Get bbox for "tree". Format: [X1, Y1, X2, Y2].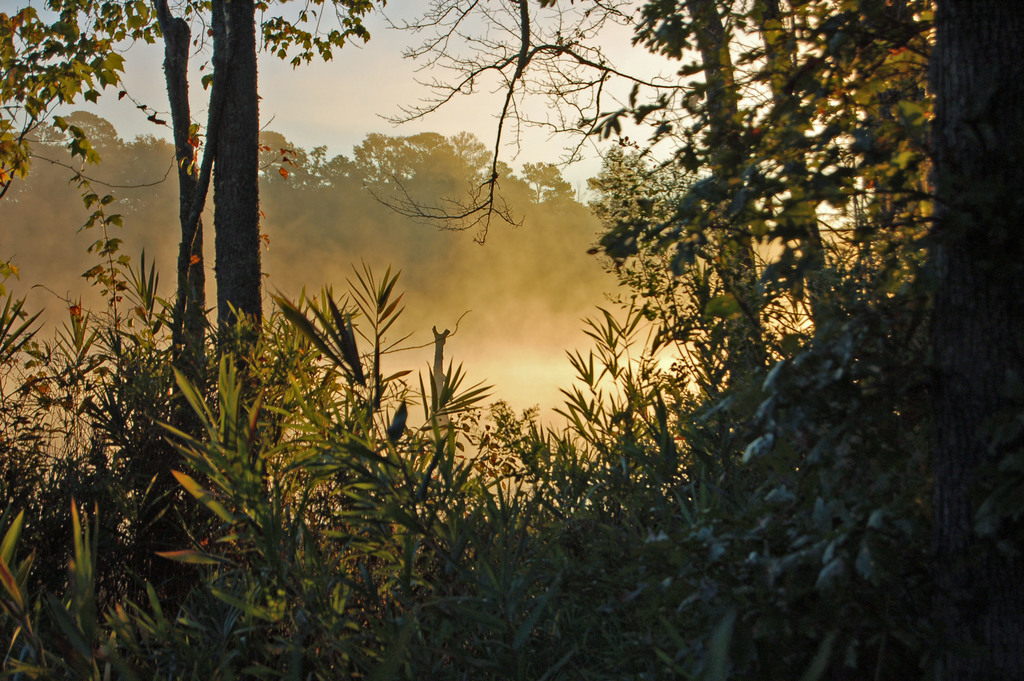
[0, 0, 1023, 680].
